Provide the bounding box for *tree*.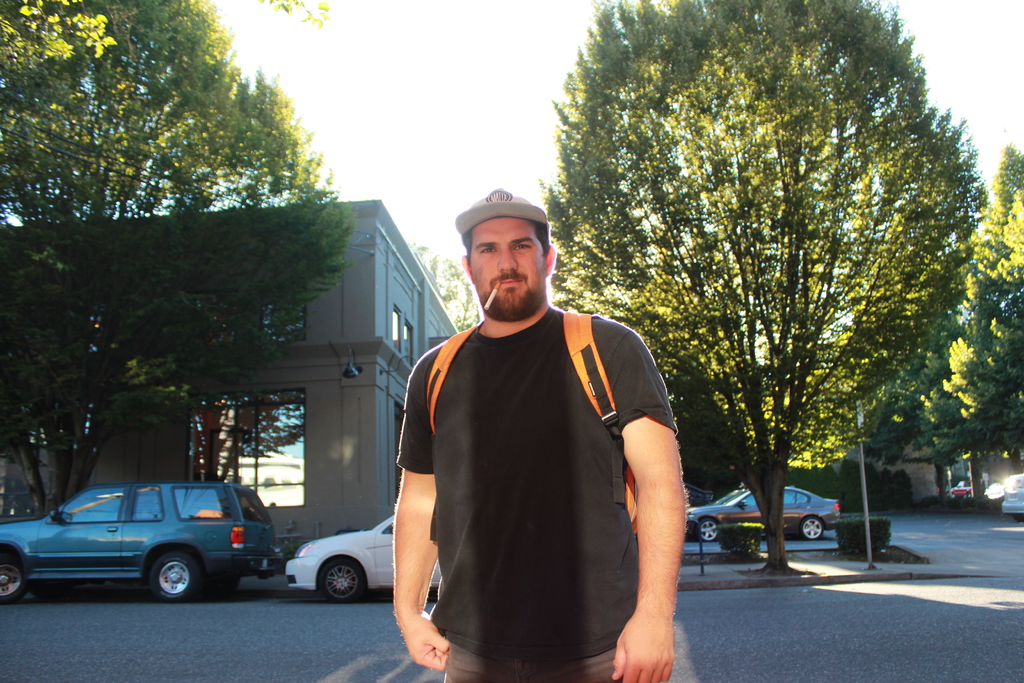
840/195/1023/504.
